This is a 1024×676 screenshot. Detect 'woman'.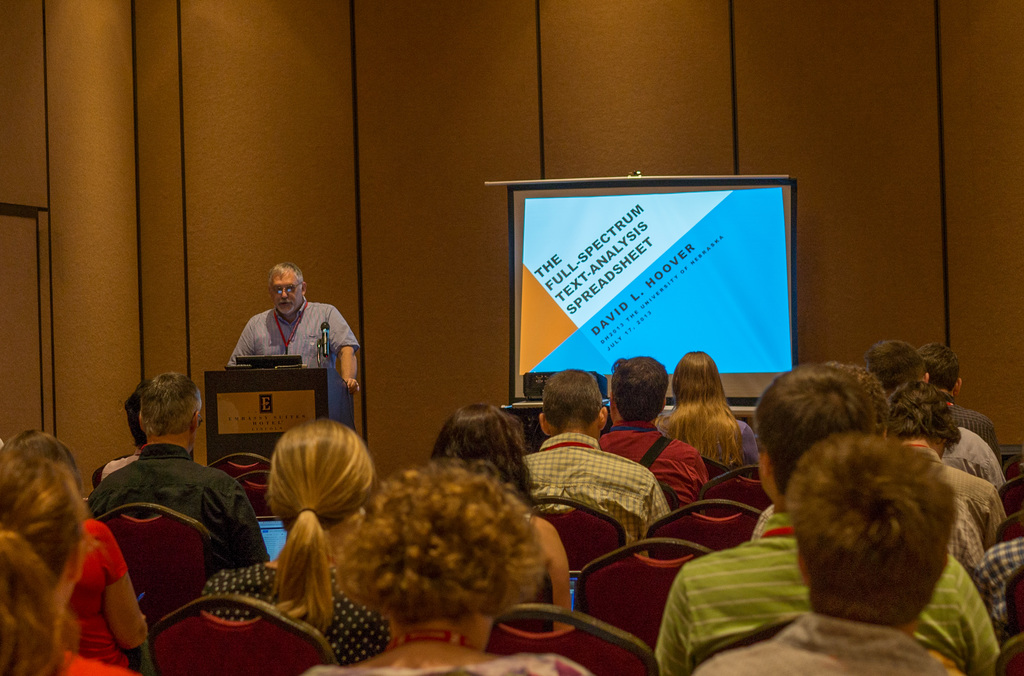
[0, 430, 143, 666].
